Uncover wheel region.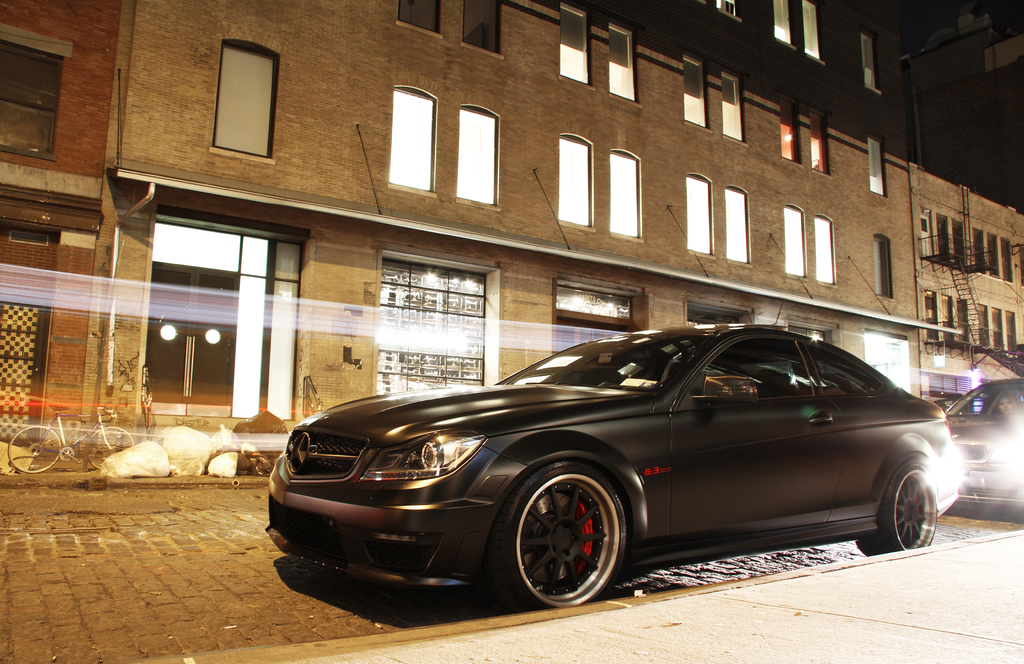
Uncovered: 850:475:935:555.
